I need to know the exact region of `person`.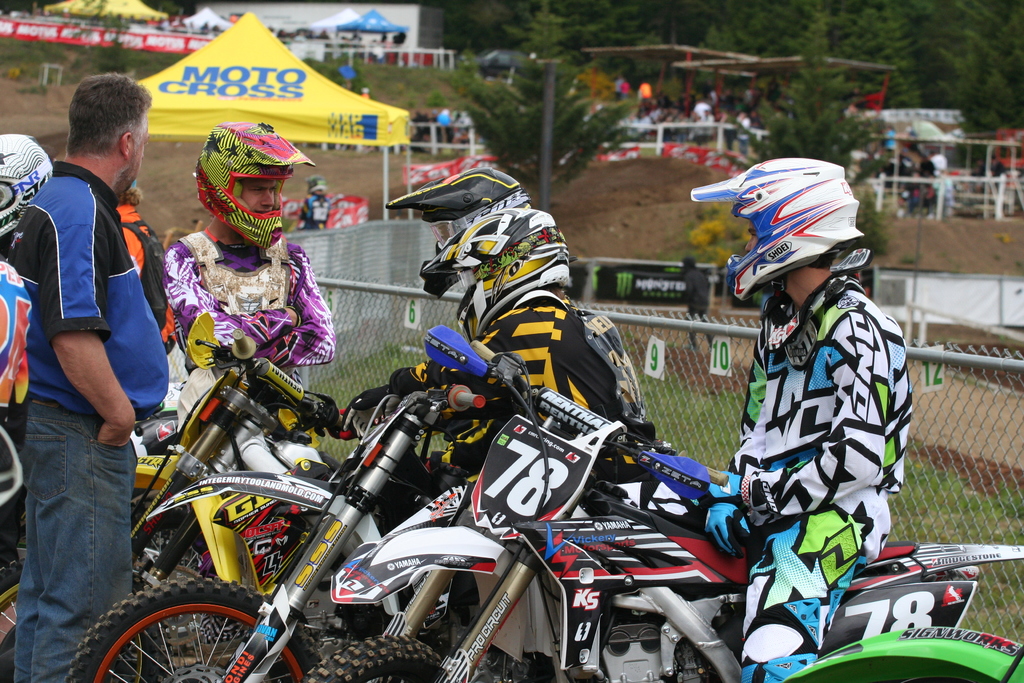
Region: bbox(165, 117, 342, 399).
